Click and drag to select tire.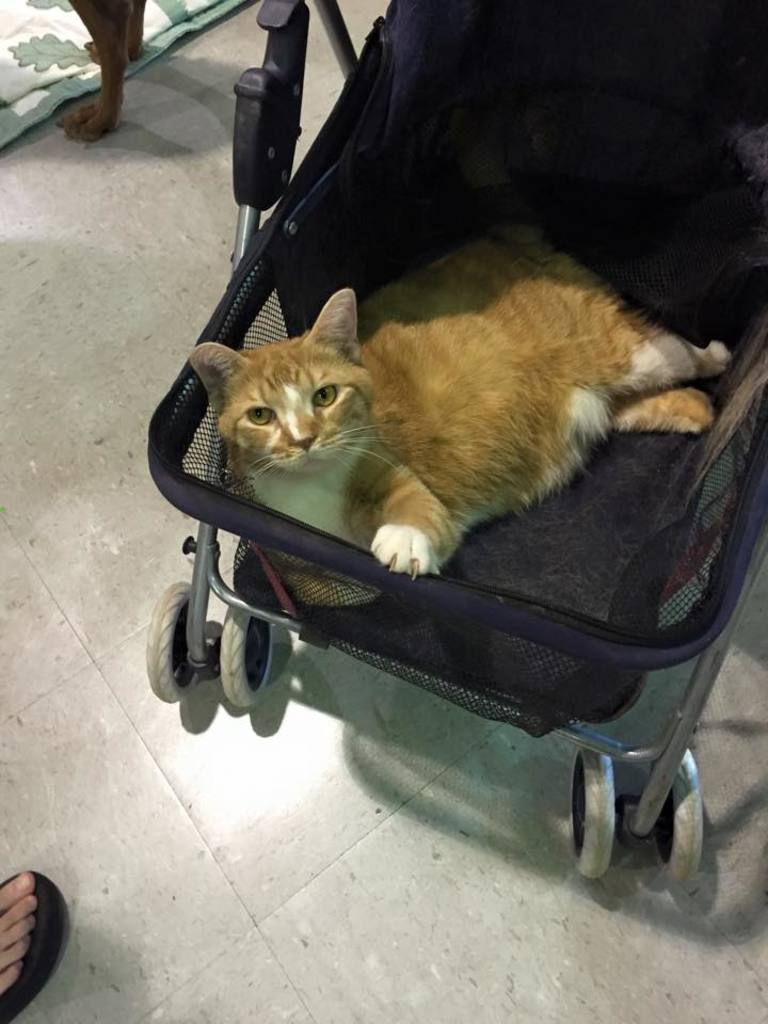
Selection: rect(661, 745, 704, 882).
